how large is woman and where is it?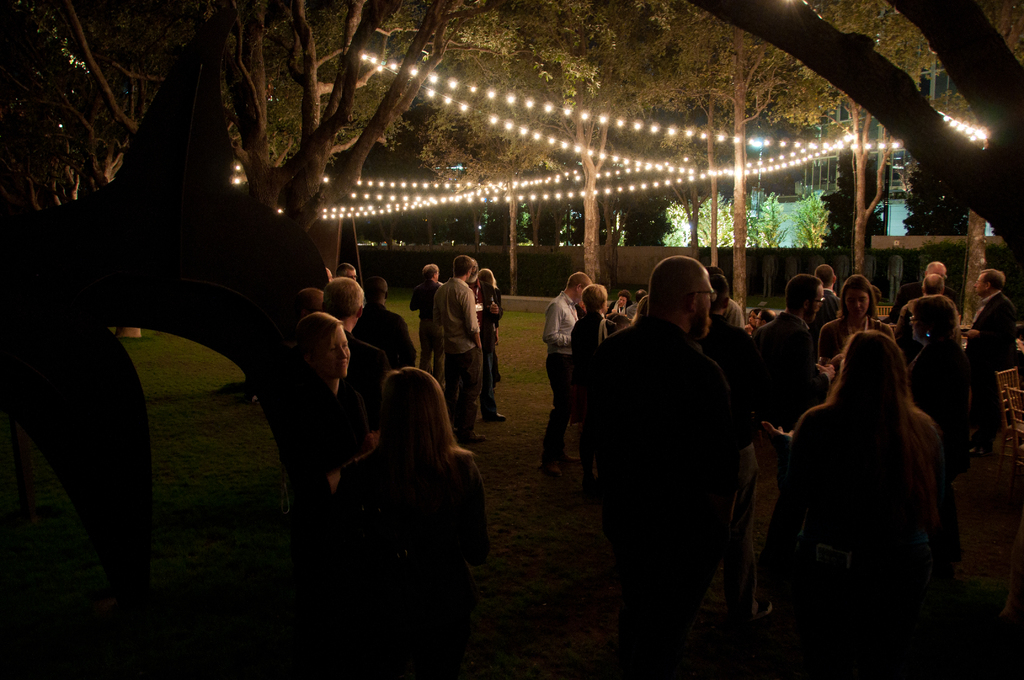
Bounding box: [743, 309, 760, 336].
